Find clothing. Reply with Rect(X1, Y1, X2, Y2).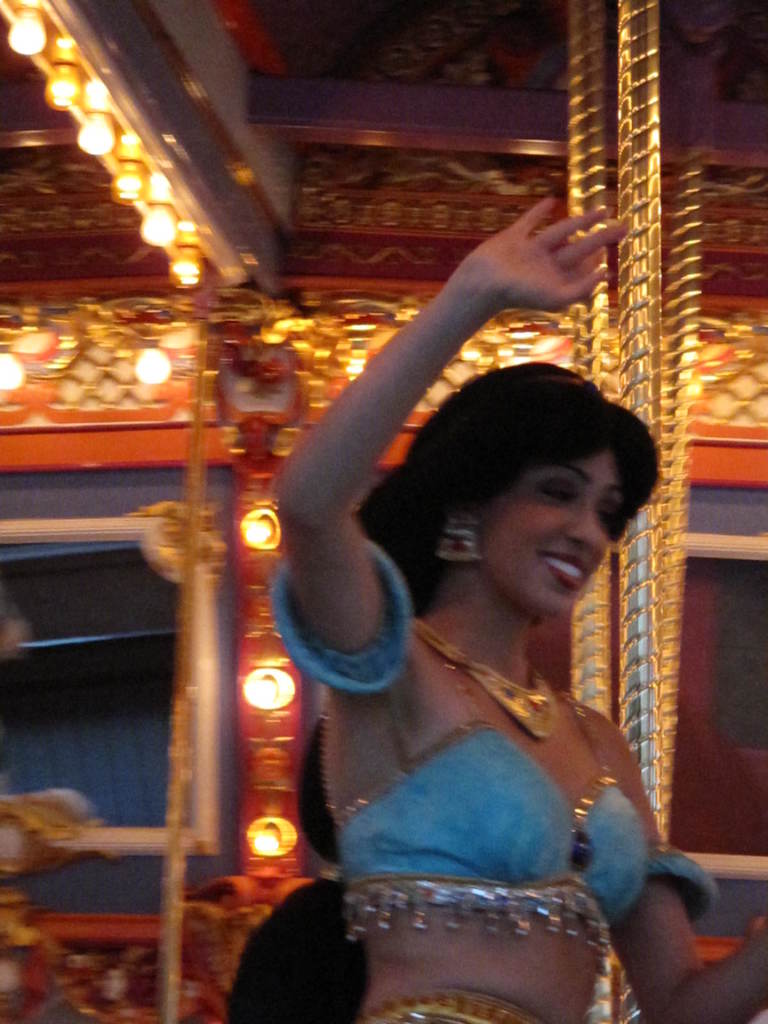
Rect(274, 533, 413, 694).
